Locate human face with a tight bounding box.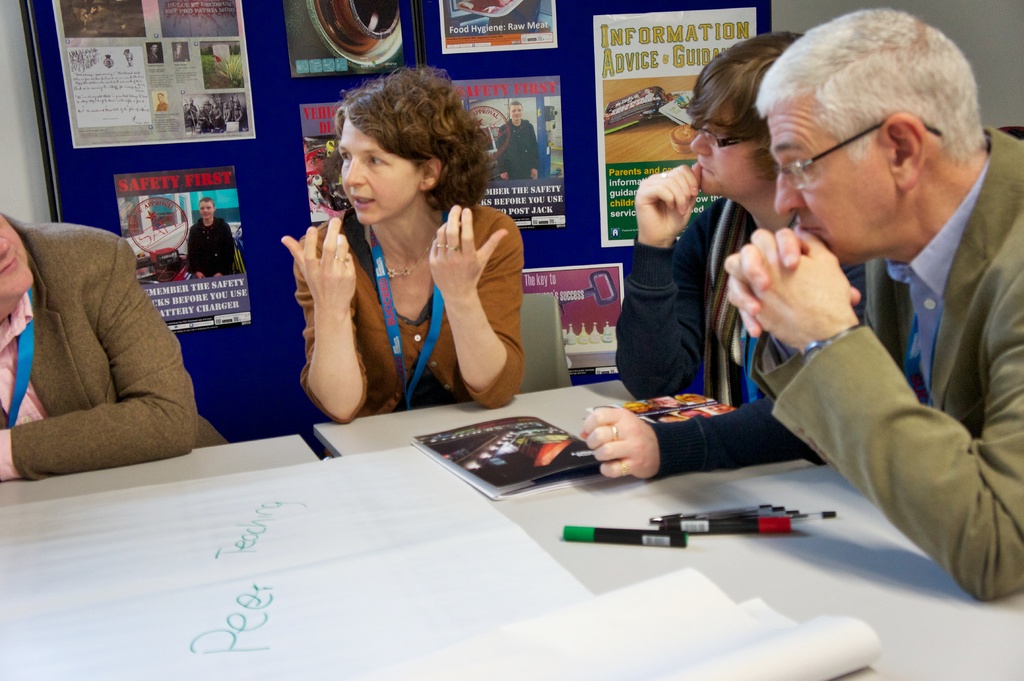
[left=769, top=104, right=903, bottom=262].
